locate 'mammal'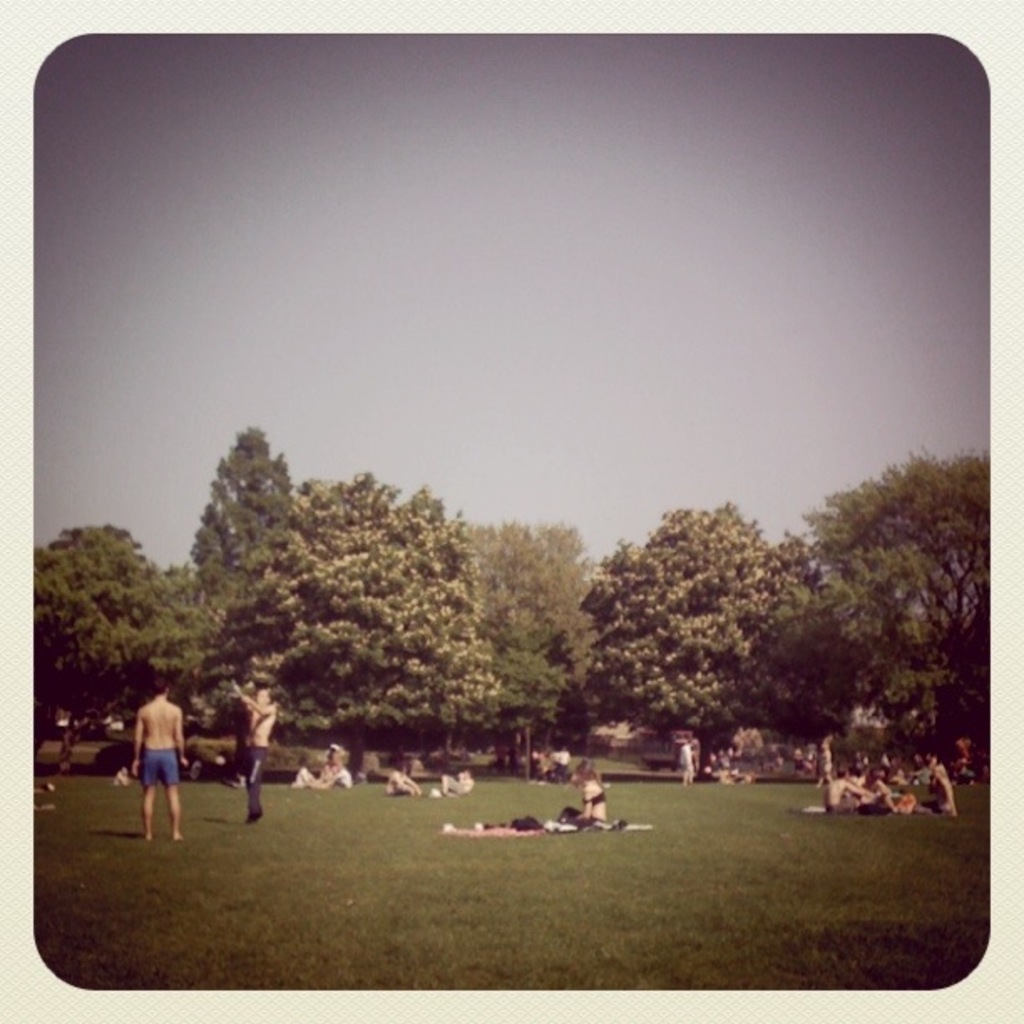
rect(433, 770, 477, 790)
